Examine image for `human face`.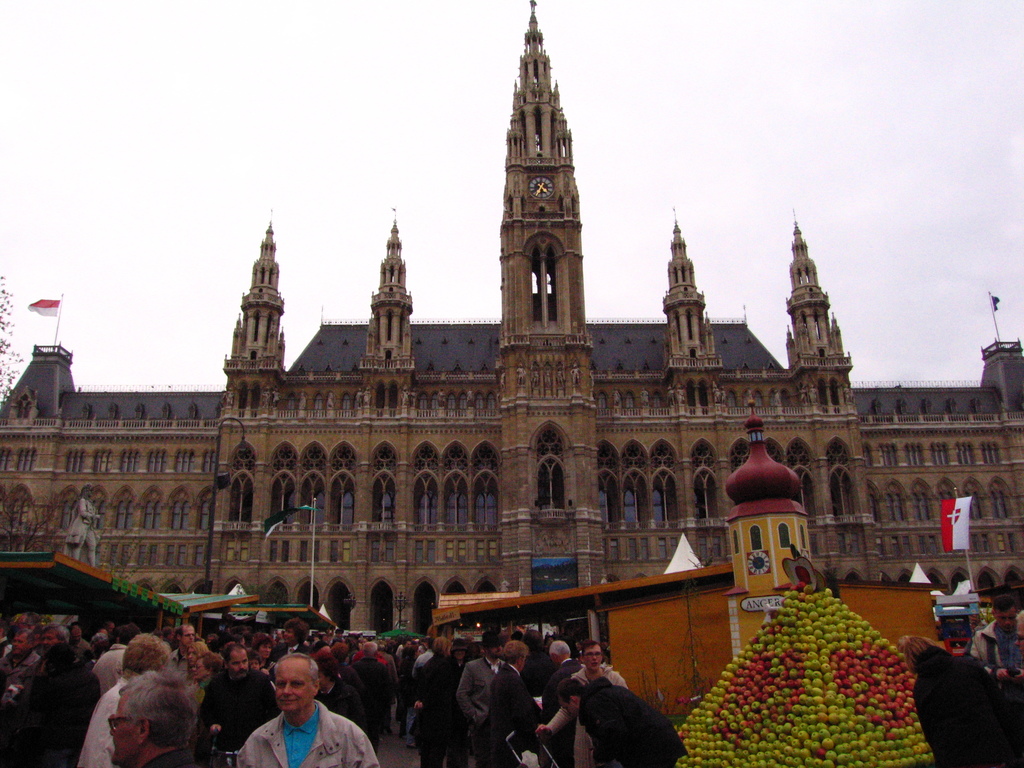
Examination result: [992,607,1019,628].
